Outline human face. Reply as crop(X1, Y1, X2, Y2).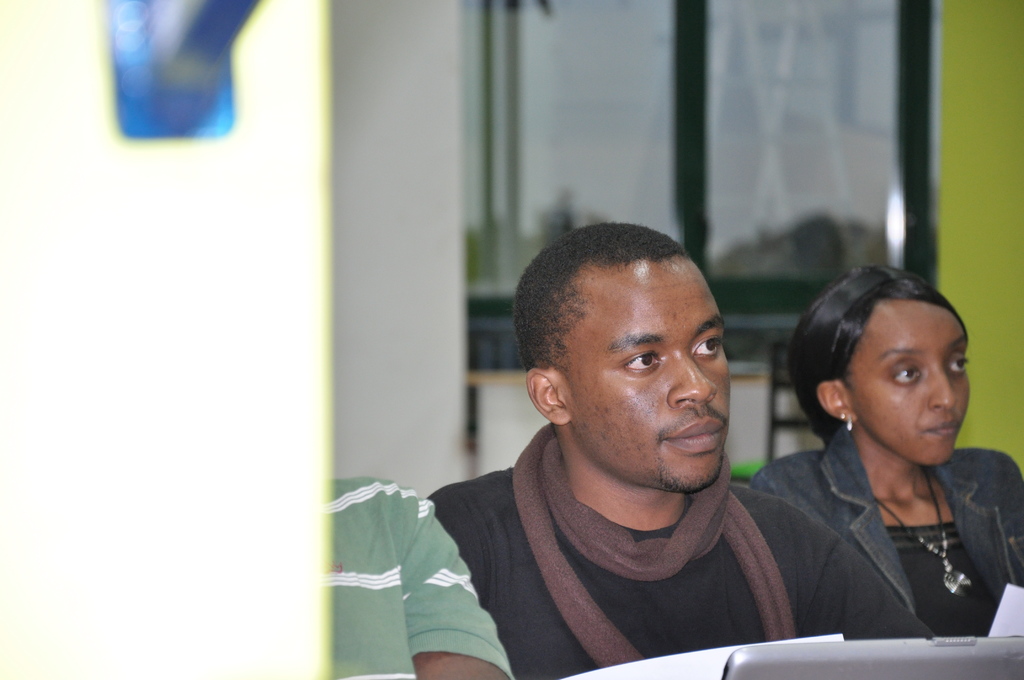
crop(851, 309, 972, 472).
